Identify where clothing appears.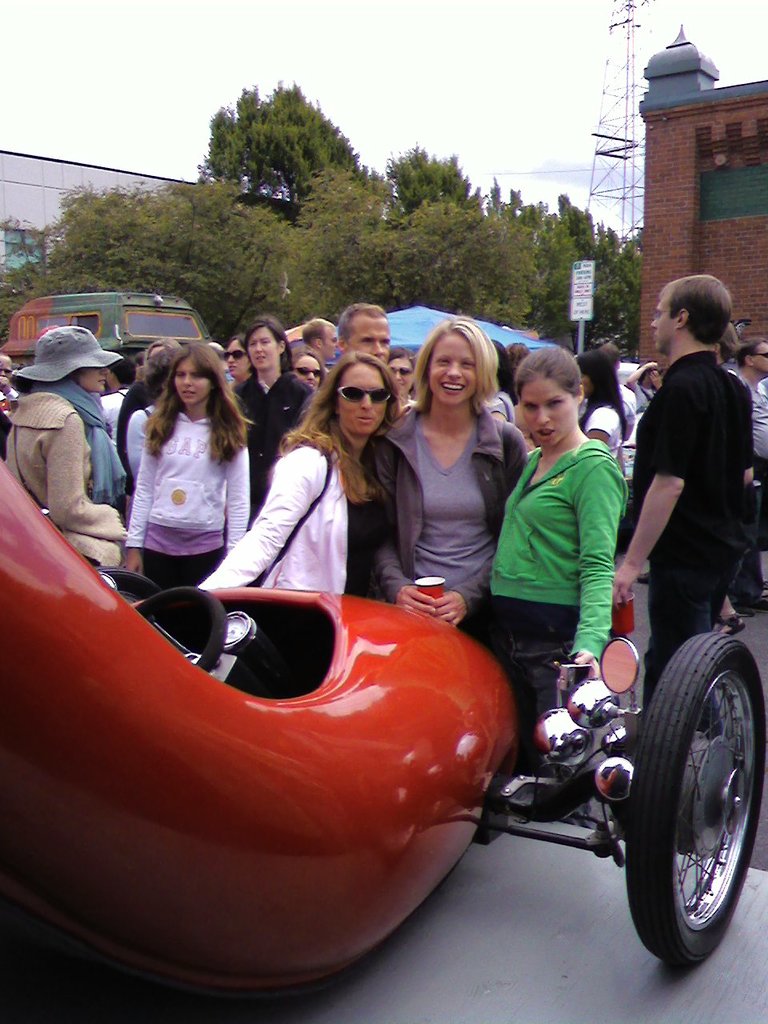
Appears at x1=736, y1=377, x2=767, y2=524.
